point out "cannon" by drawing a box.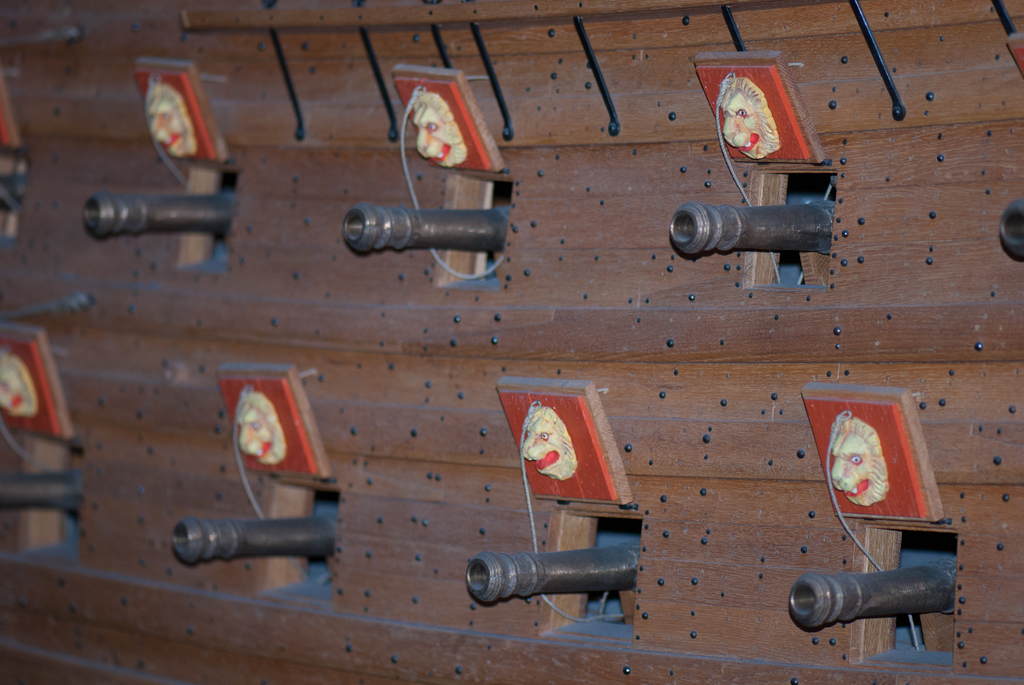
[0, 175, 30, 215].
